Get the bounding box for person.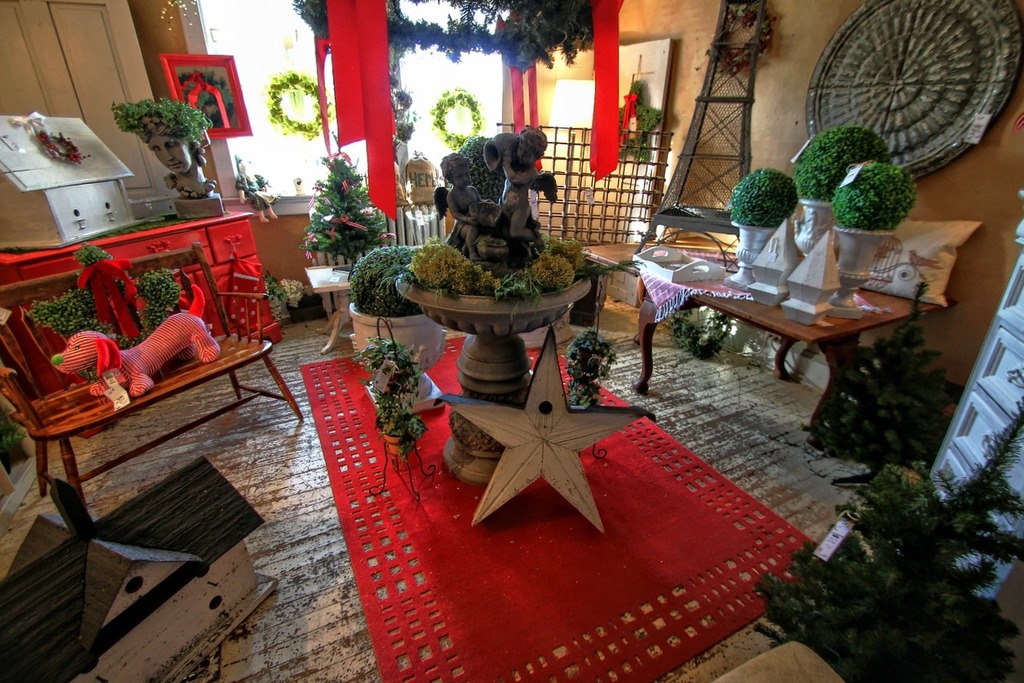
(x1=445, y1=154, x2=498, y2=264).
